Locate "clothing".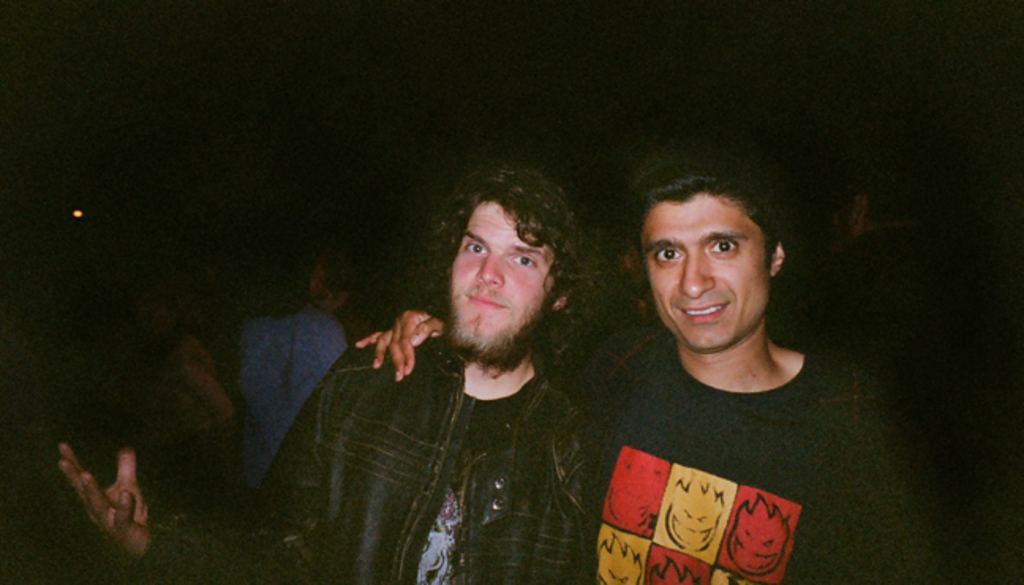
Bounding box: bbox=[548, 313, 874, 584].
